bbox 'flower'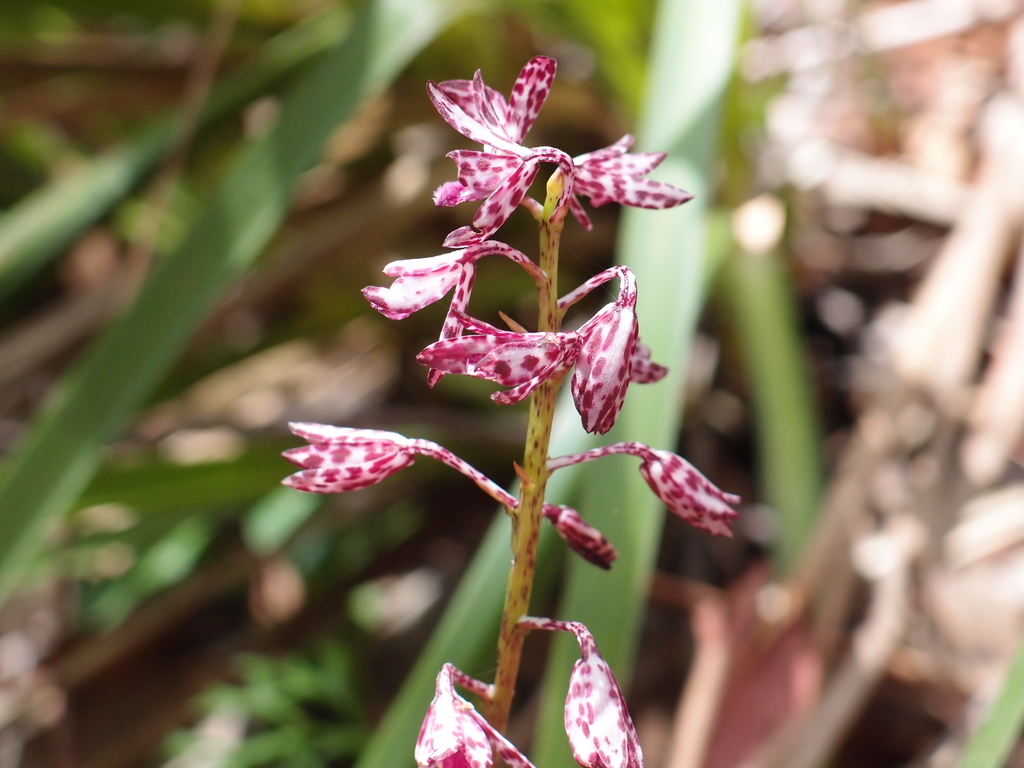
crop(424, 61, 573, 253)
